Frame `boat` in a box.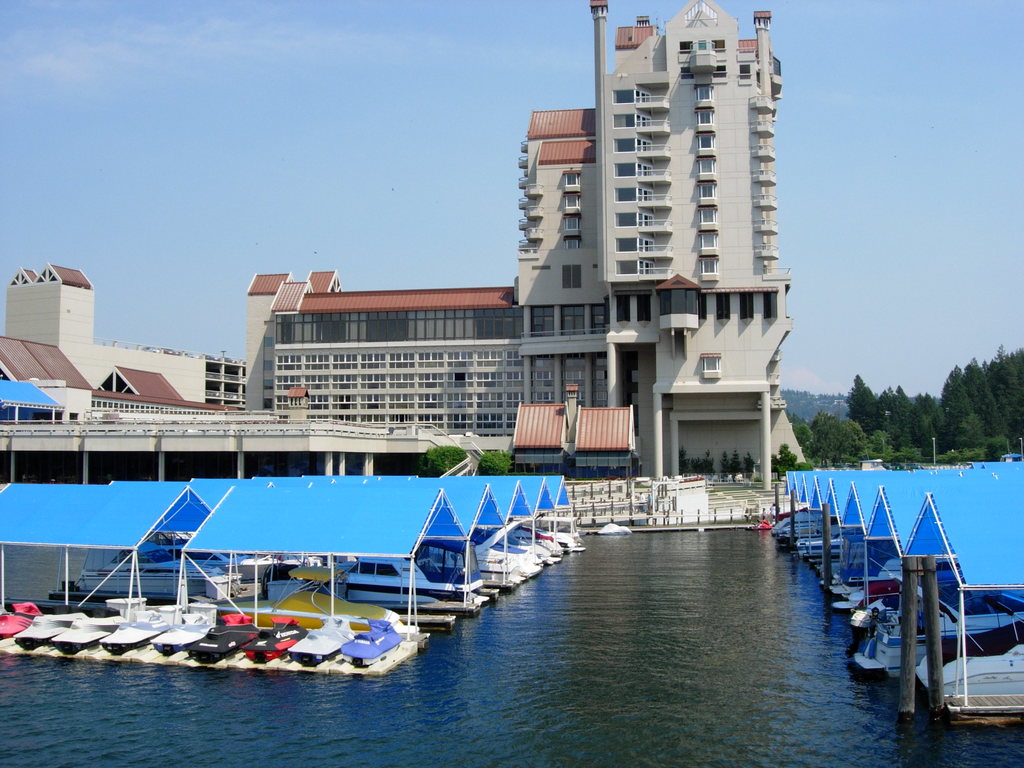
(100,611,163,654).
